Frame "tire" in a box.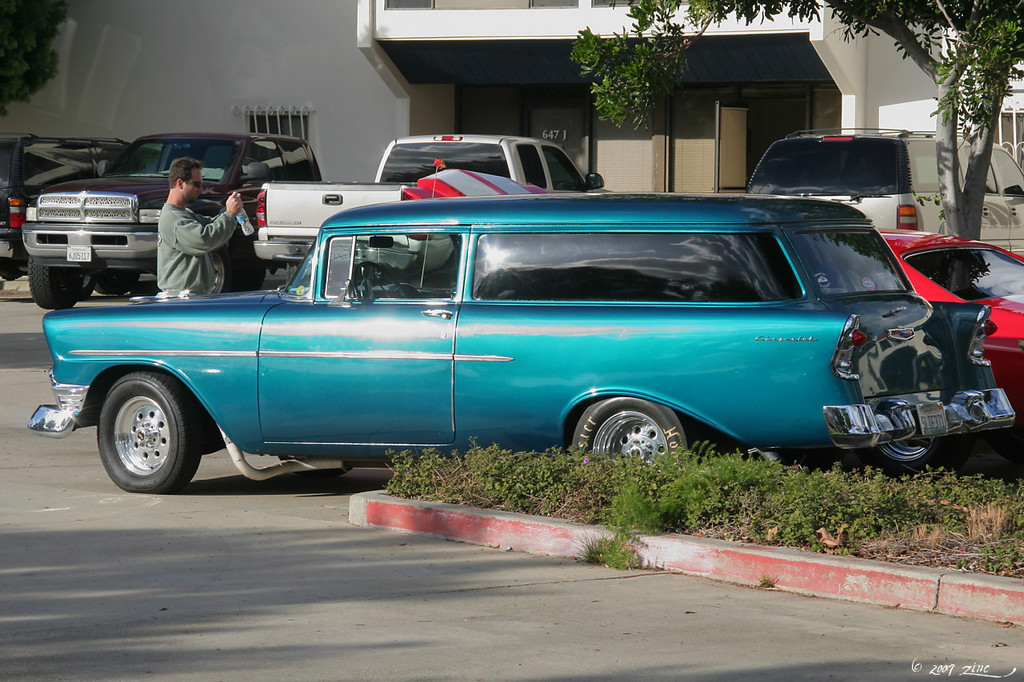
[x1=92, y1=373, x2=222, y2=494].
